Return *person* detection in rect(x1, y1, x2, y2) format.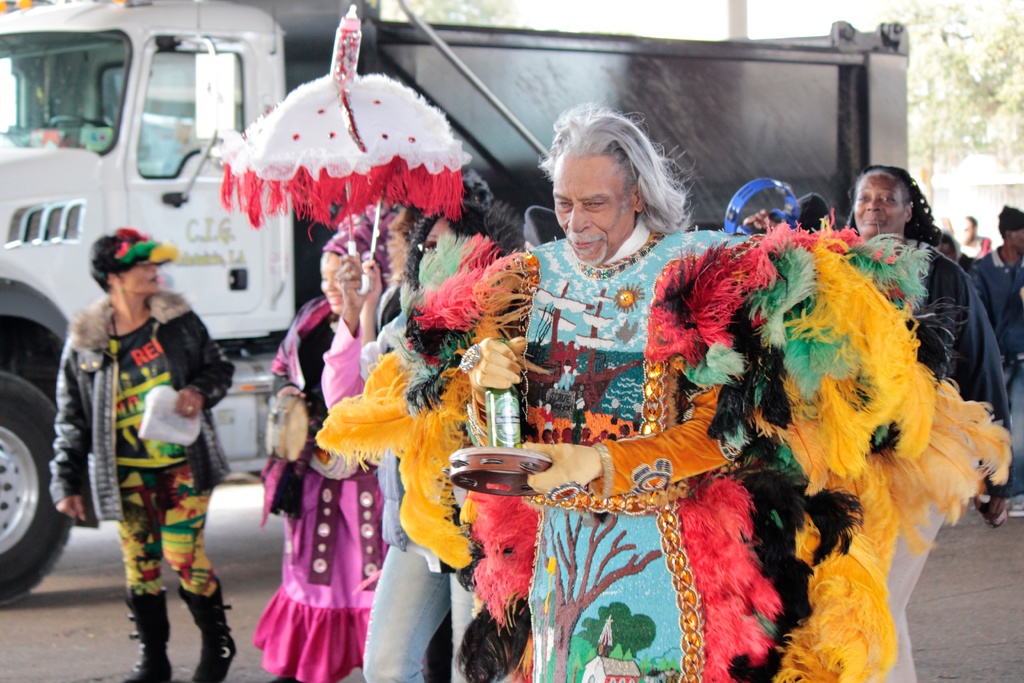
rect(72, 192, 204, 668).
